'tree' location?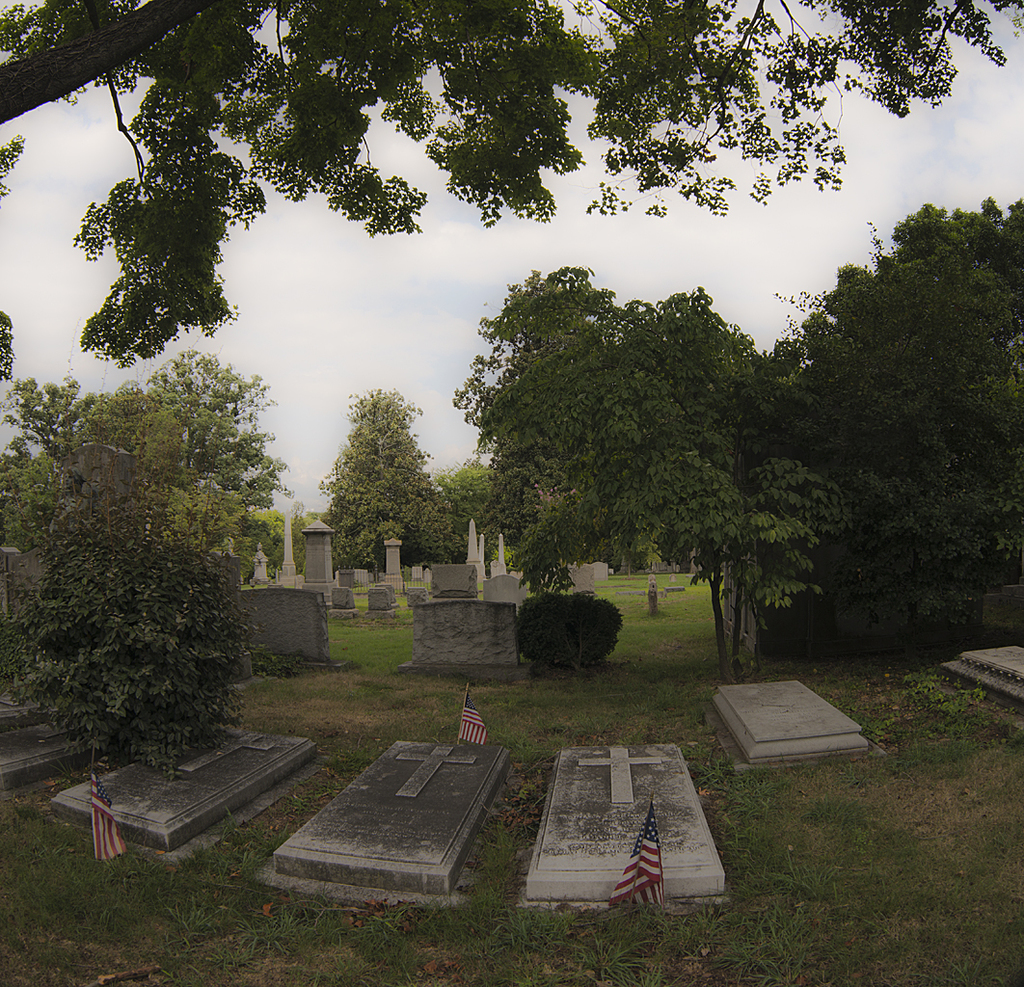
bbox=(28, 321, 283, 810)
